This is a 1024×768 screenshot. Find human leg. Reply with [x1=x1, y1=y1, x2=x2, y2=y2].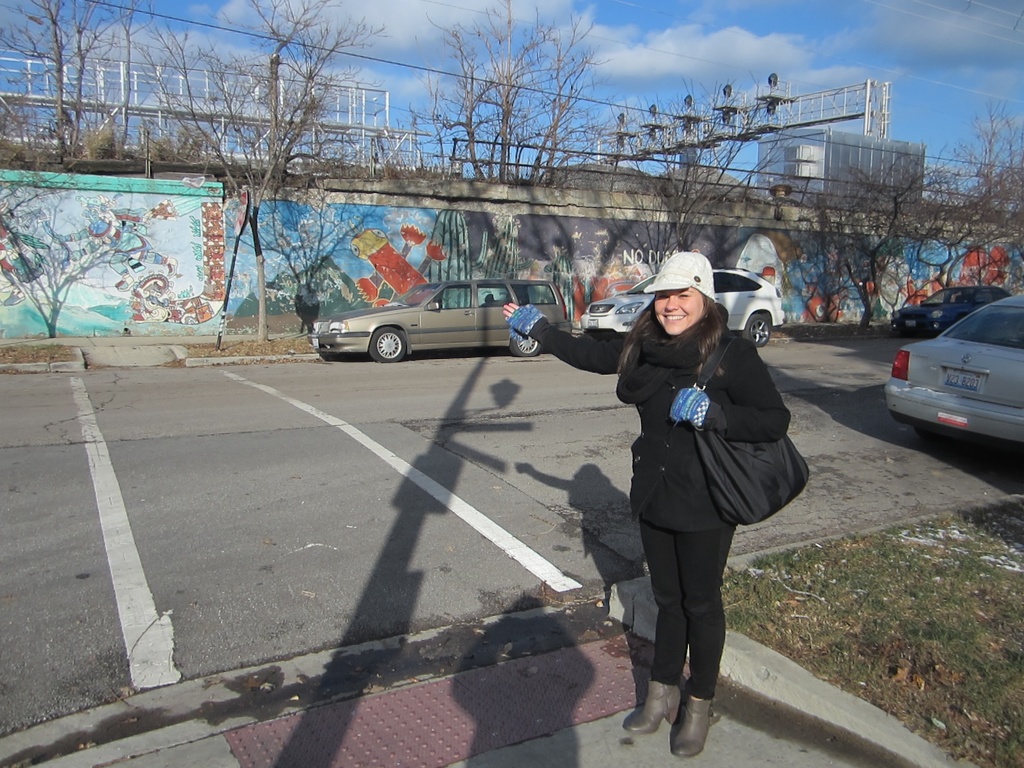
[x1=635, y1=483, x2=740, y2=743].
